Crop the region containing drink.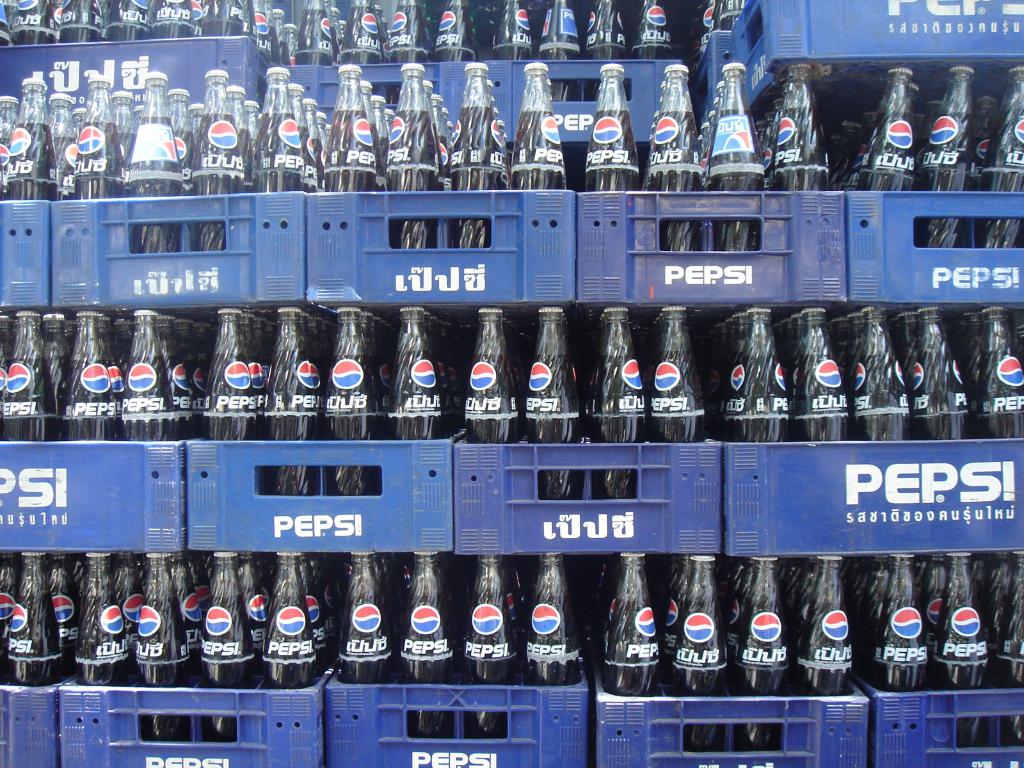
Crop region: 12 593 60 687.
